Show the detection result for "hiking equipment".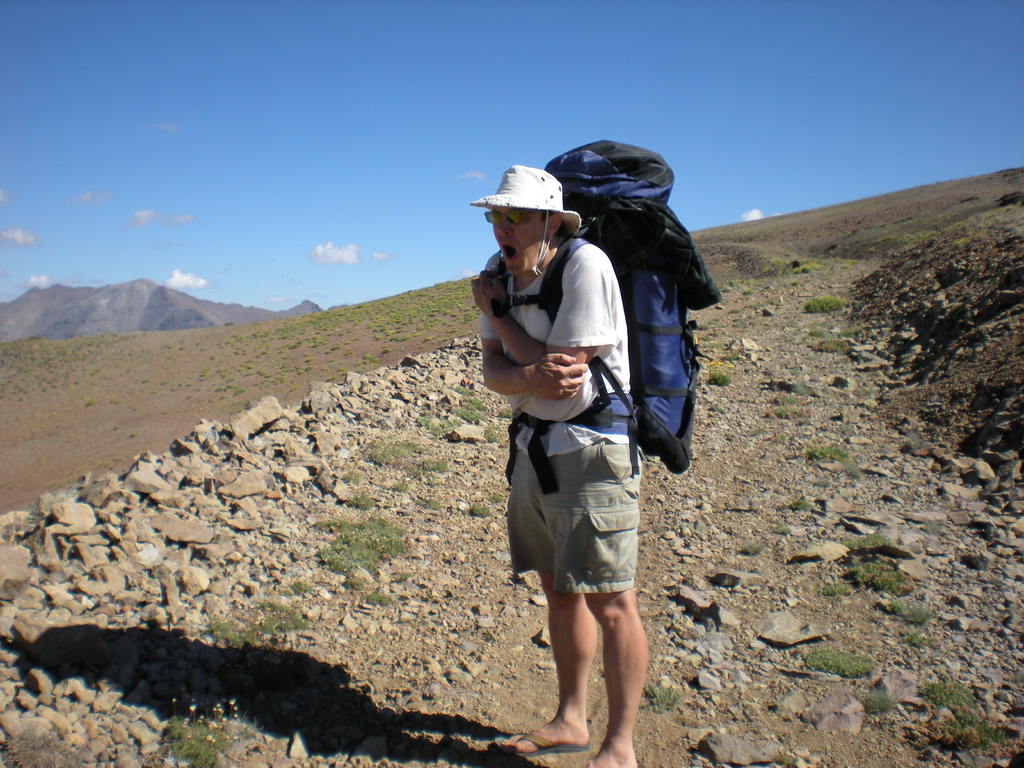
<box>506,142,723,493</box>.
